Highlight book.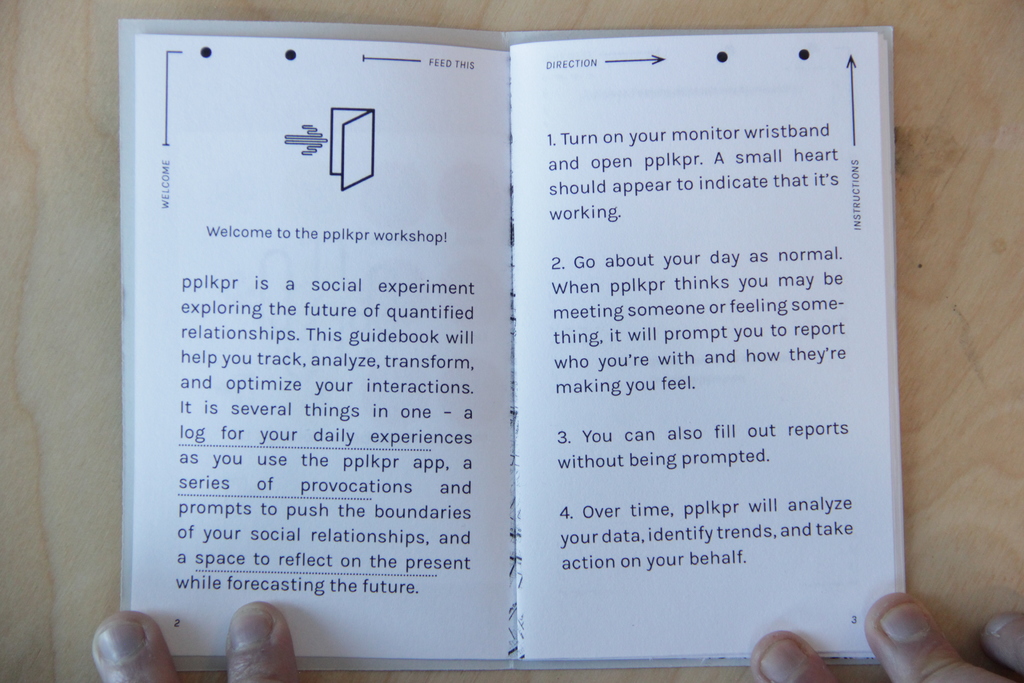
Highlighted region: <box>119,26,910,671</box>.
